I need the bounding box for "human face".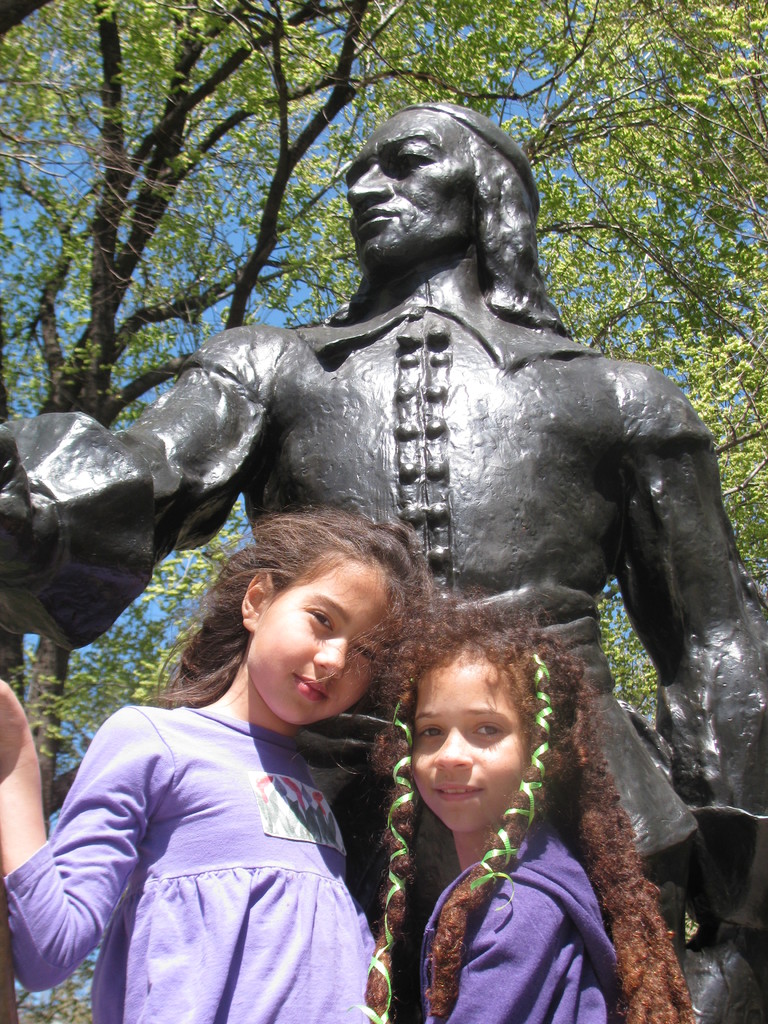
Here it is: left=334, top=109, right=474, bottom=294.
